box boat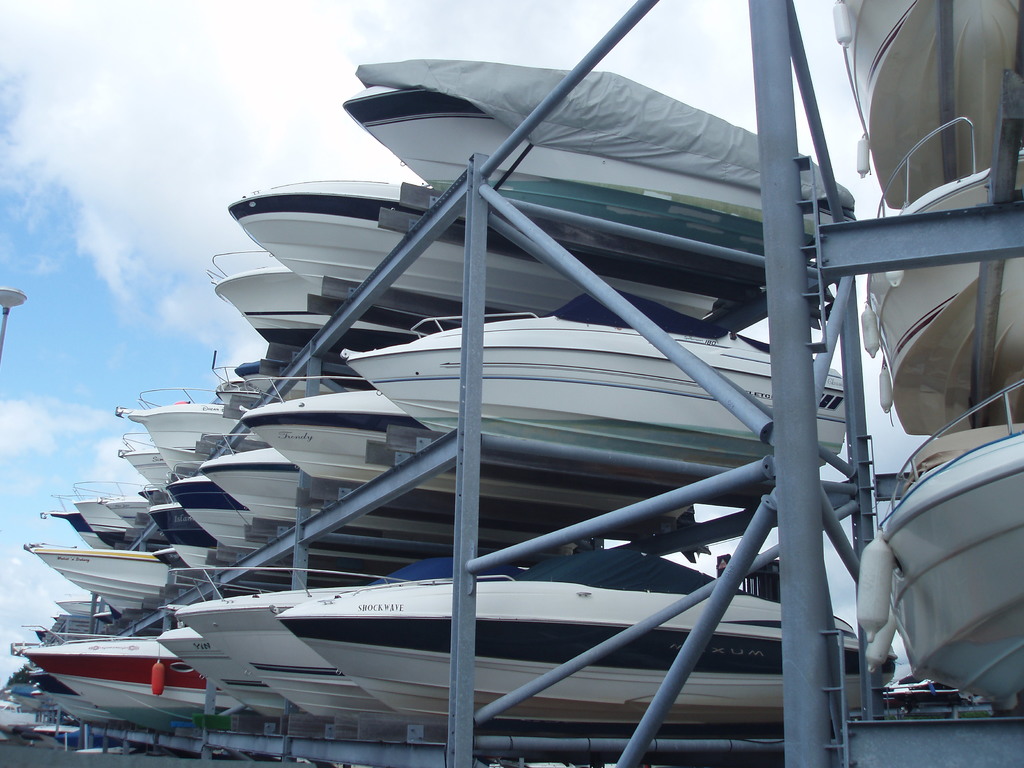
[x1=276, y1=541, x2=903, y2=733]
